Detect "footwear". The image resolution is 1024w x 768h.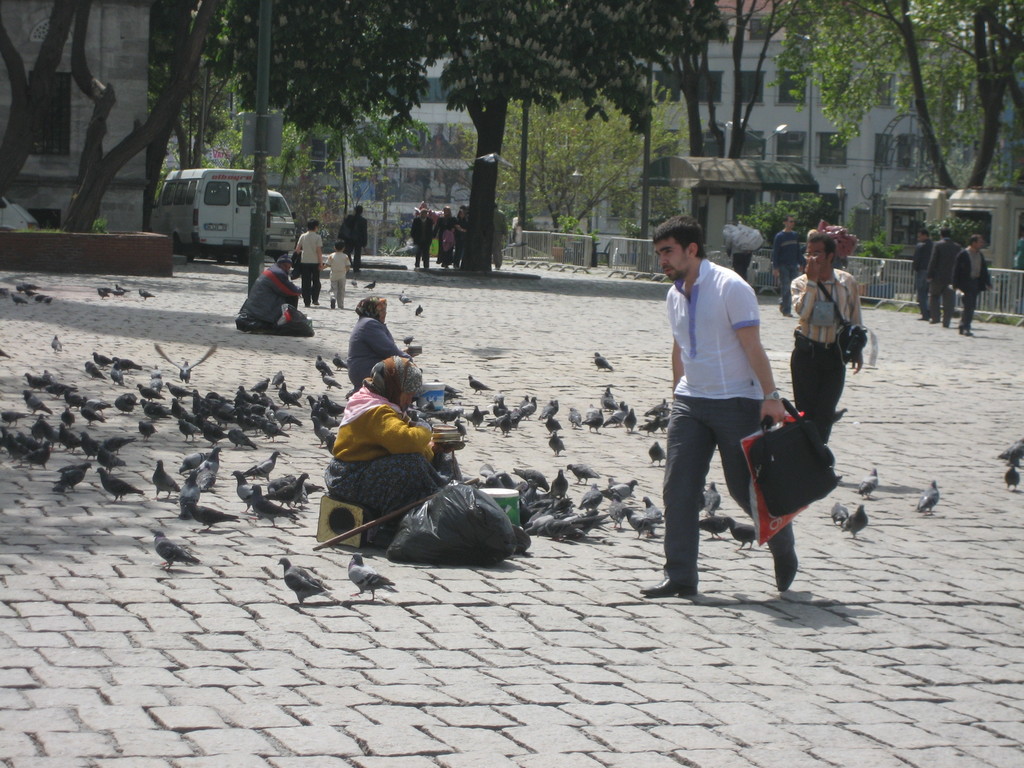
crop(783, 308, 791, 316).
